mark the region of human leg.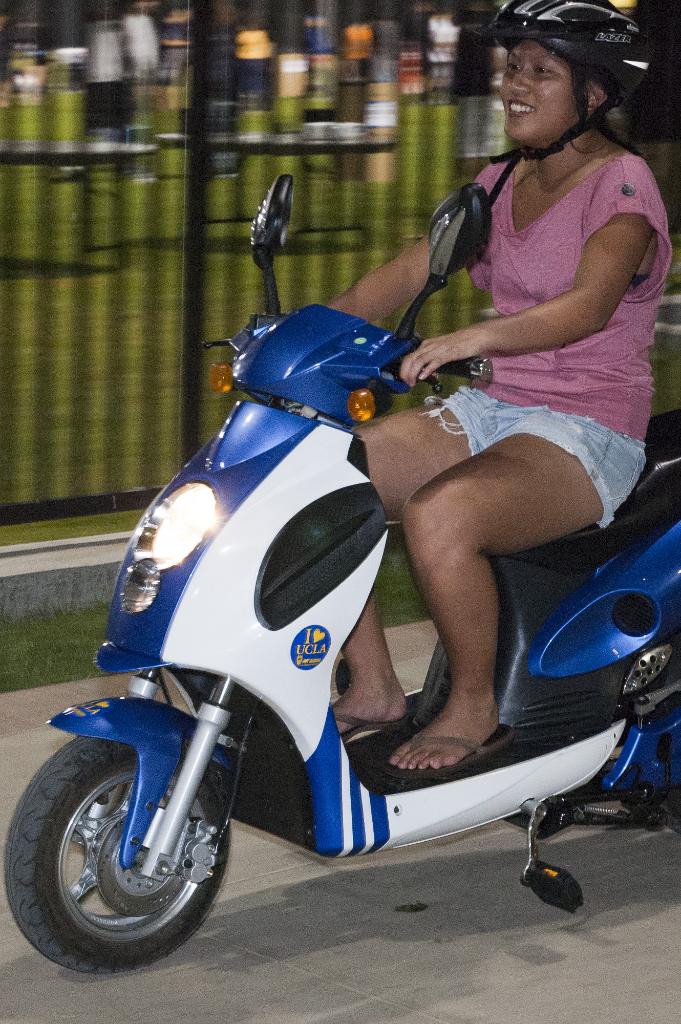
Region: Rect(396, 401, 630, 772).
